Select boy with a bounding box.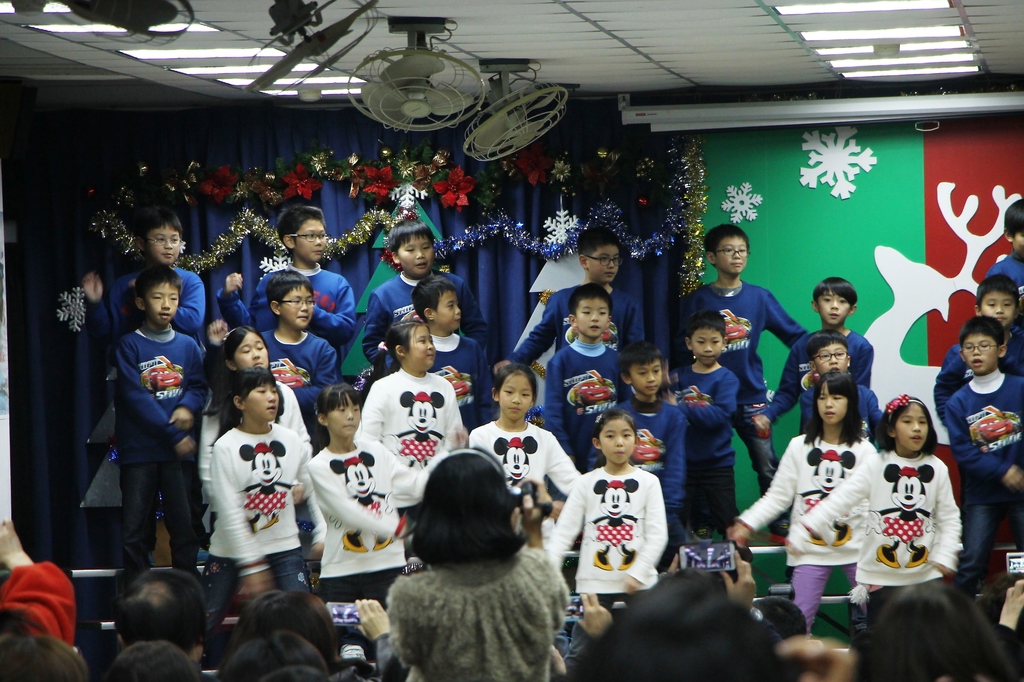
[990,196,1023,330].
